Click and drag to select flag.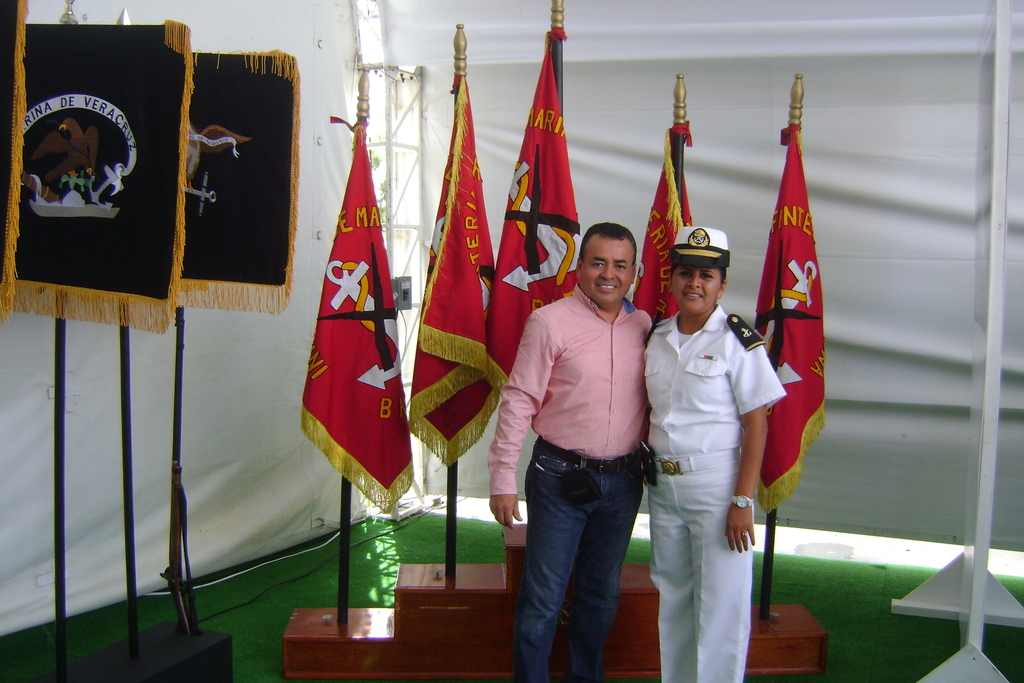
Selection: bbox=[747, 117, 827, 523].
